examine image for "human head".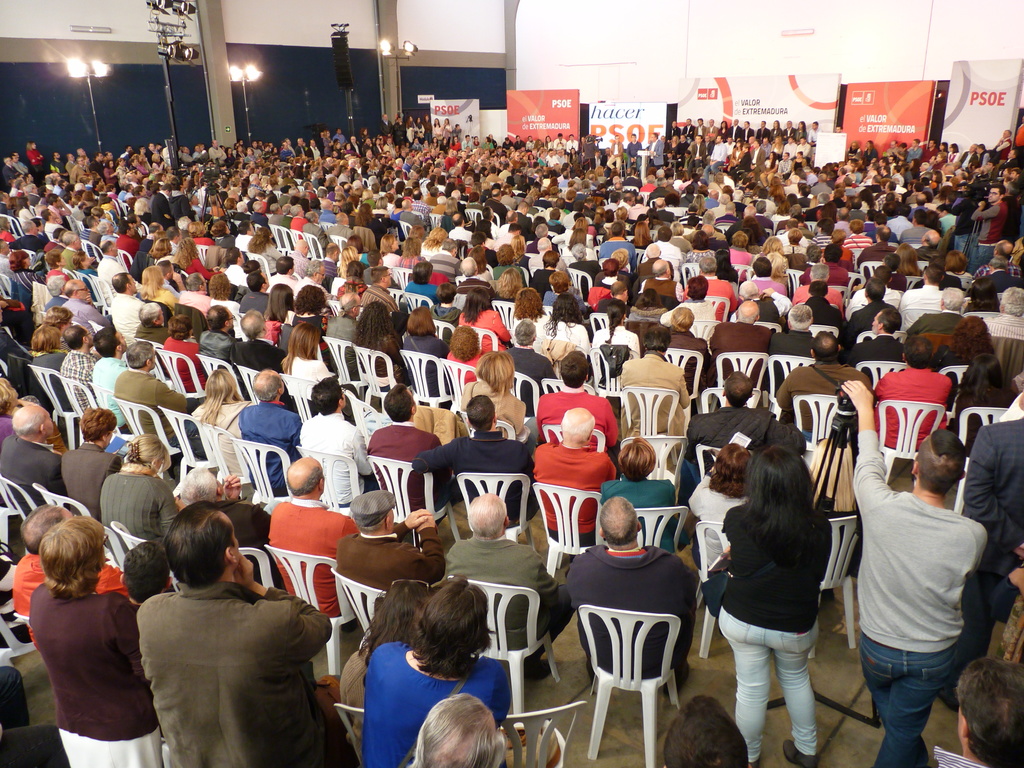
Examination result: crop(868, 308, 904, 333).
